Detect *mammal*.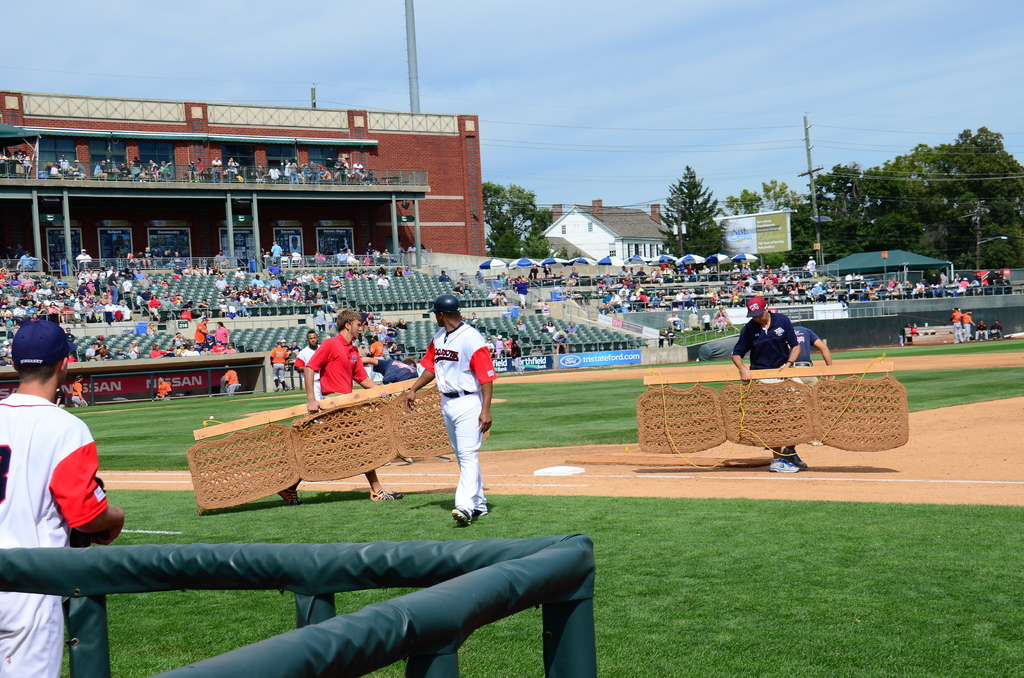
Detected at 700, 309, 711, 330.
